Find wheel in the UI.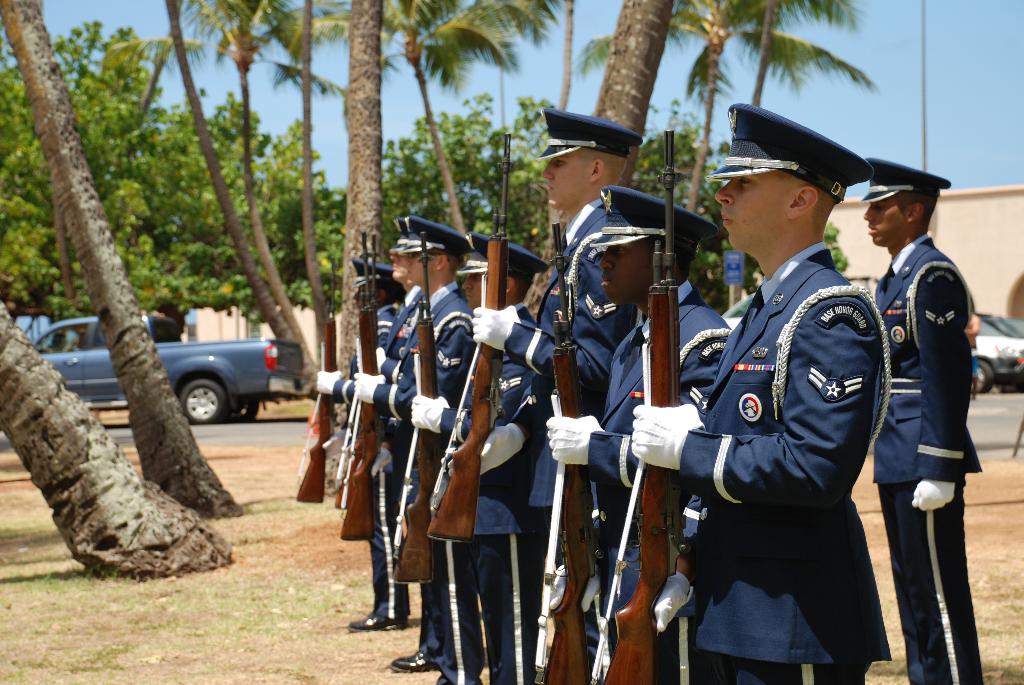
UI element at <box>225,401,259,431</box>.
